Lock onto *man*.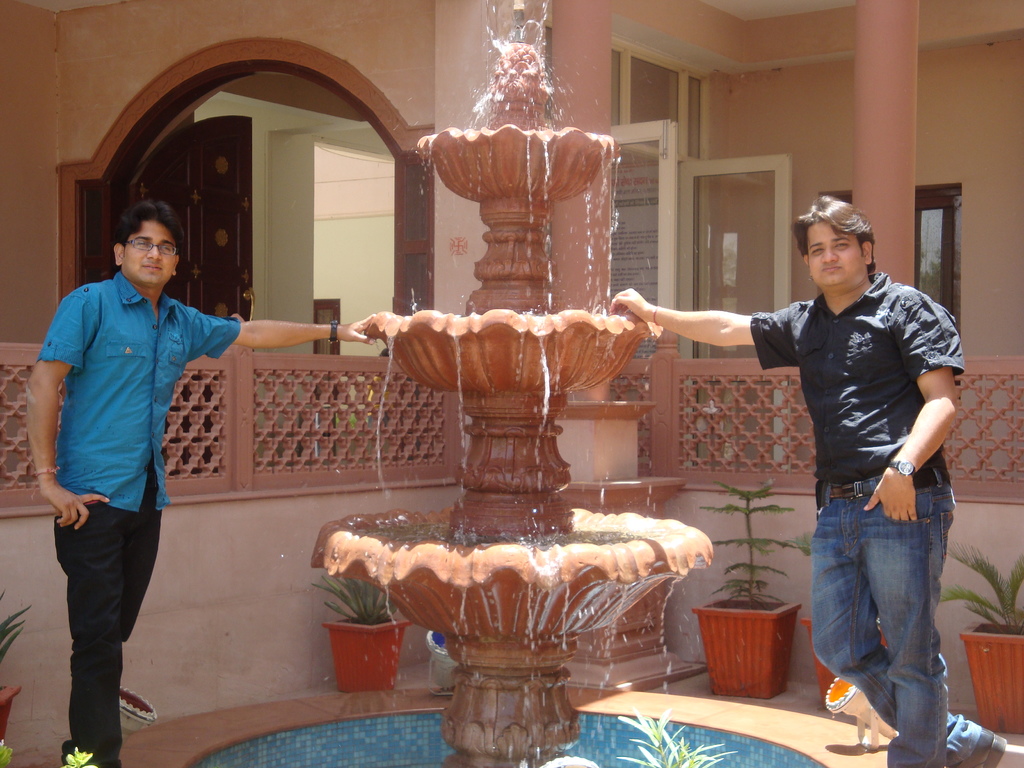
Locked: <bbox>15, 202, 380, 767</bbox>.
